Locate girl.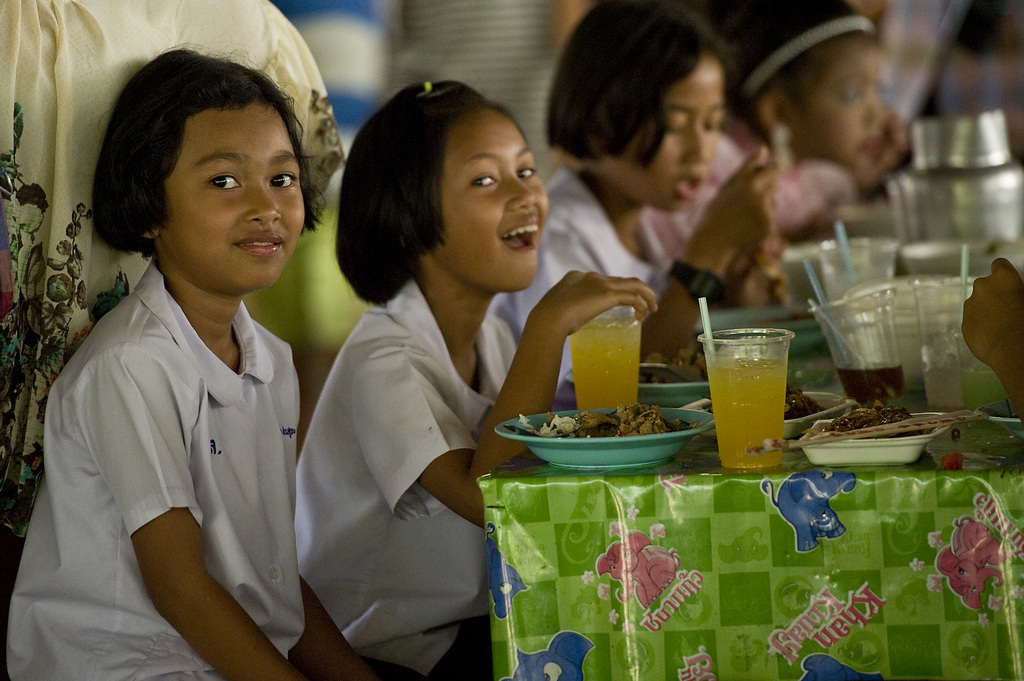
Bounding box: 643,0,900,266.
